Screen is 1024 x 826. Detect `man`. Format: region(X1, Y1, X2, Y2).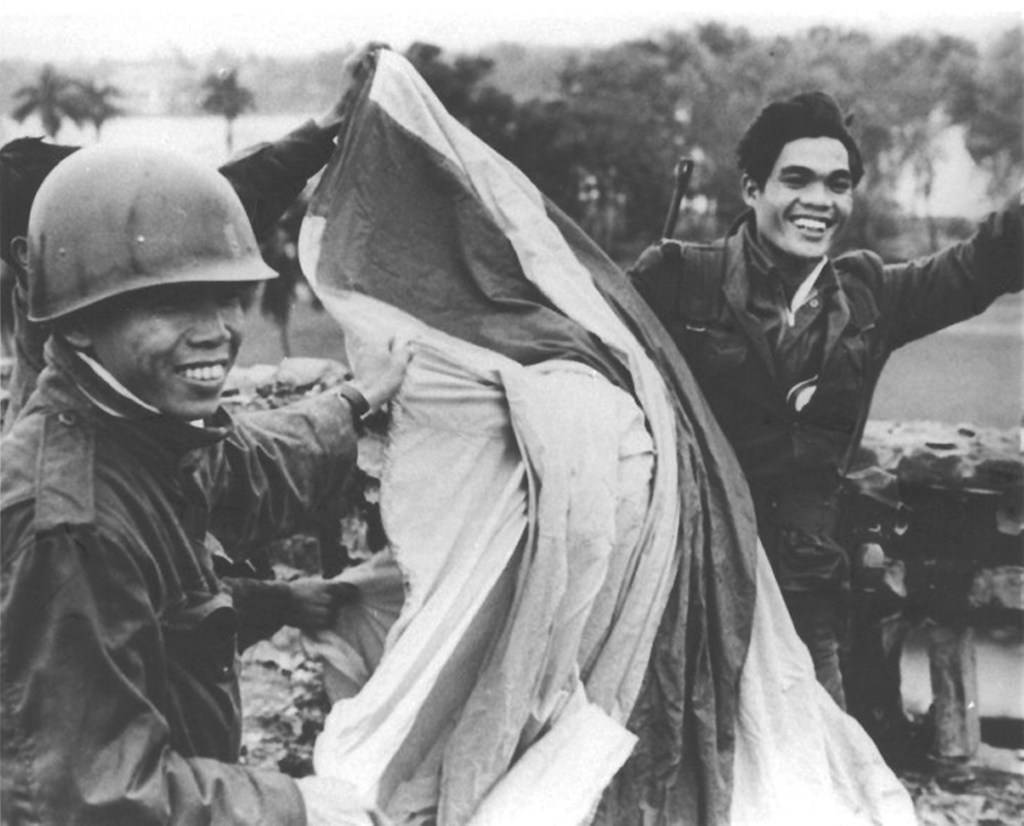
region(12, 122, 414, 824).
